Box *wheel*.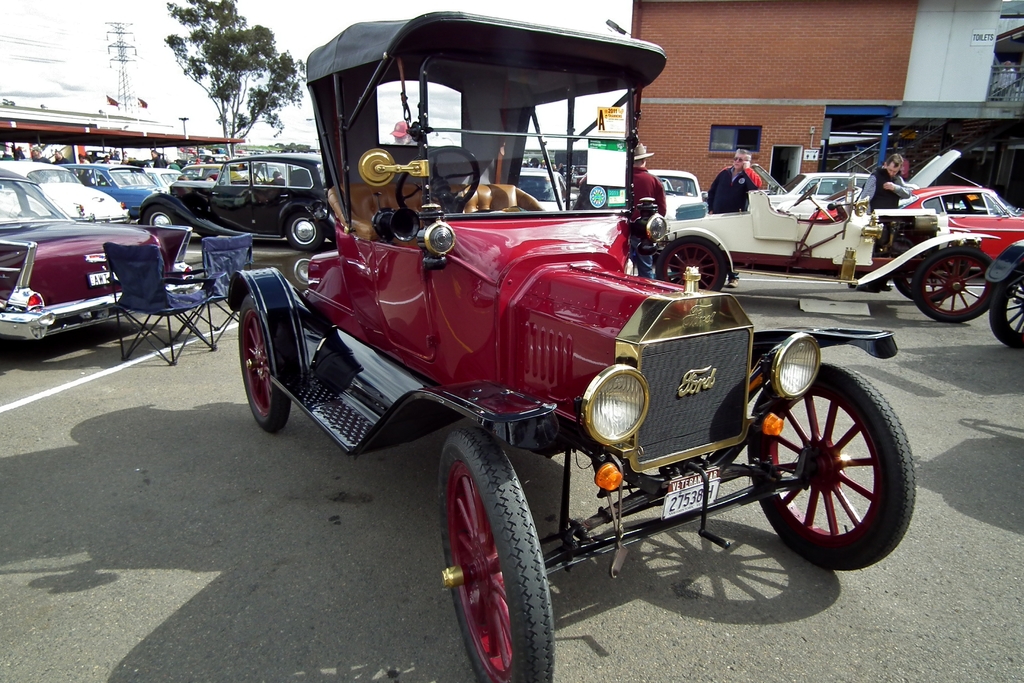
crop(152, 210, 184, 231).
